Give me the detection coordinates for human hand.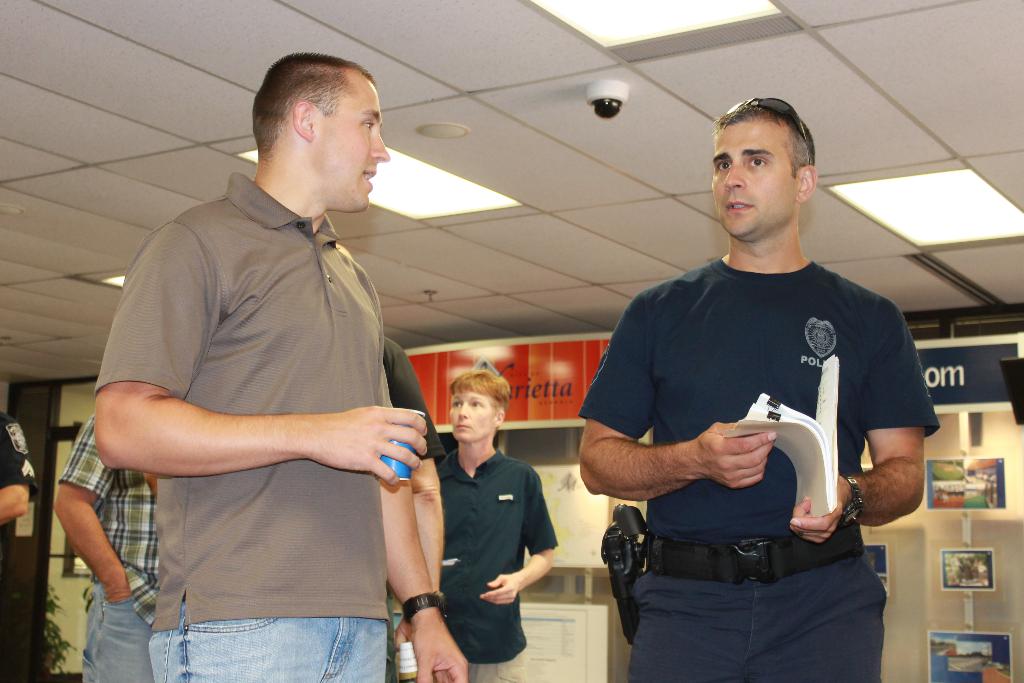
locate(480, 573, 521, 605).
